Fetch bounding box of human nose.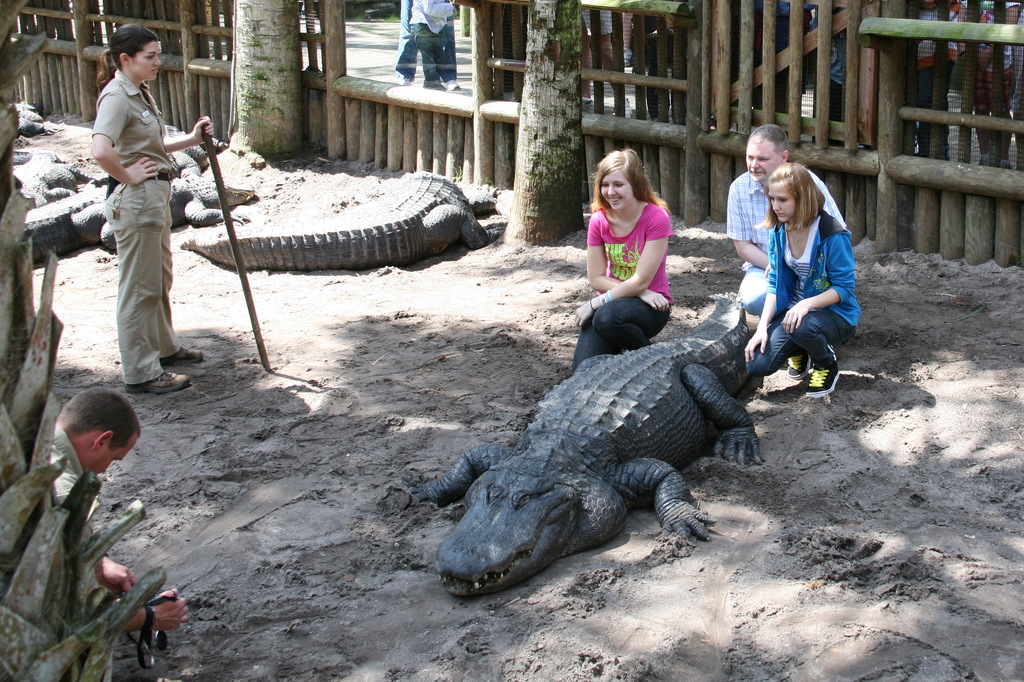
Bbox: [left=773, top=198, right=781, bottom=209].
